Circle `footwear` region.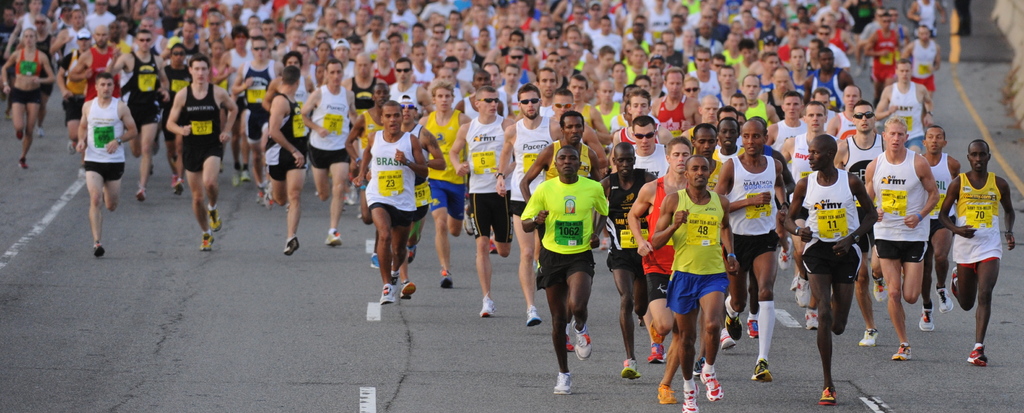
Region: detection(550, 369, 574, 393).
